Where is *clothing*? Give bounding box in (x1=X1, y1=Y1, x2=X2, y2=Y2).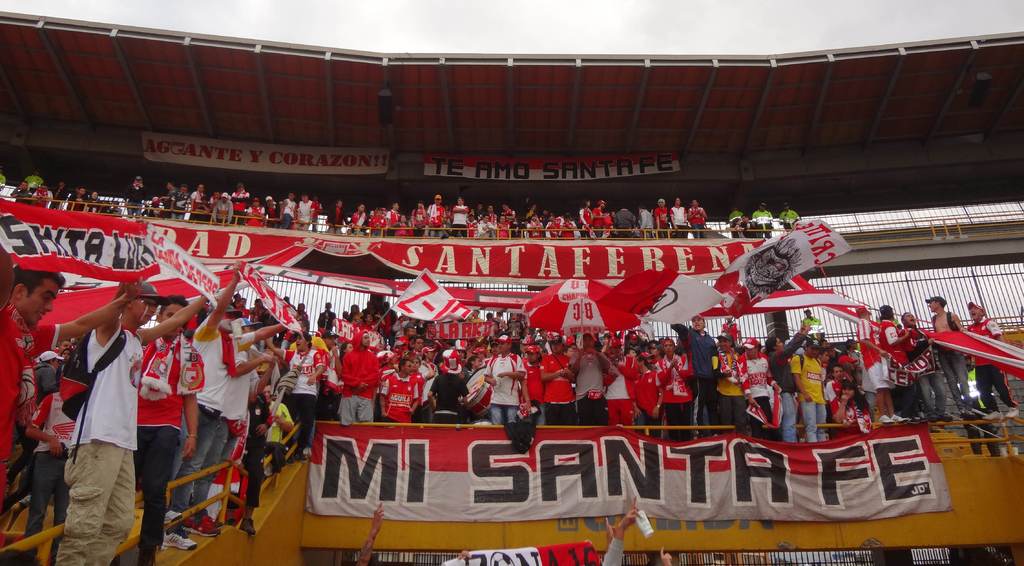
(x1=624, y1=366, x2=661, y2=433).
